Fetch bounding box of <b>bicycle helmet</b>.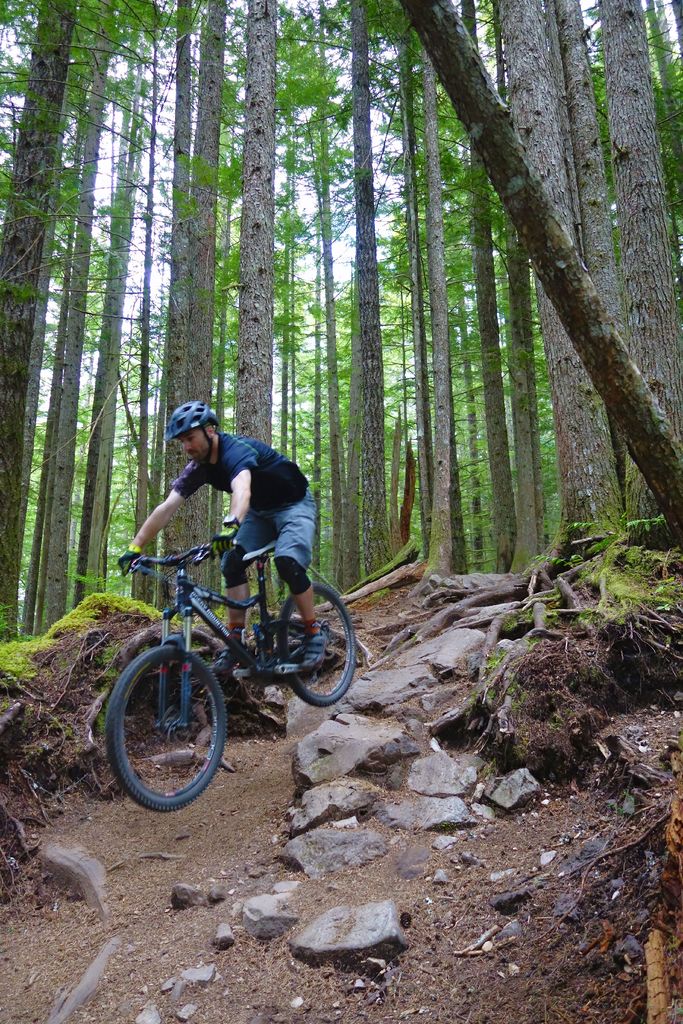
Bbox: 160, 398, 220, 467.
